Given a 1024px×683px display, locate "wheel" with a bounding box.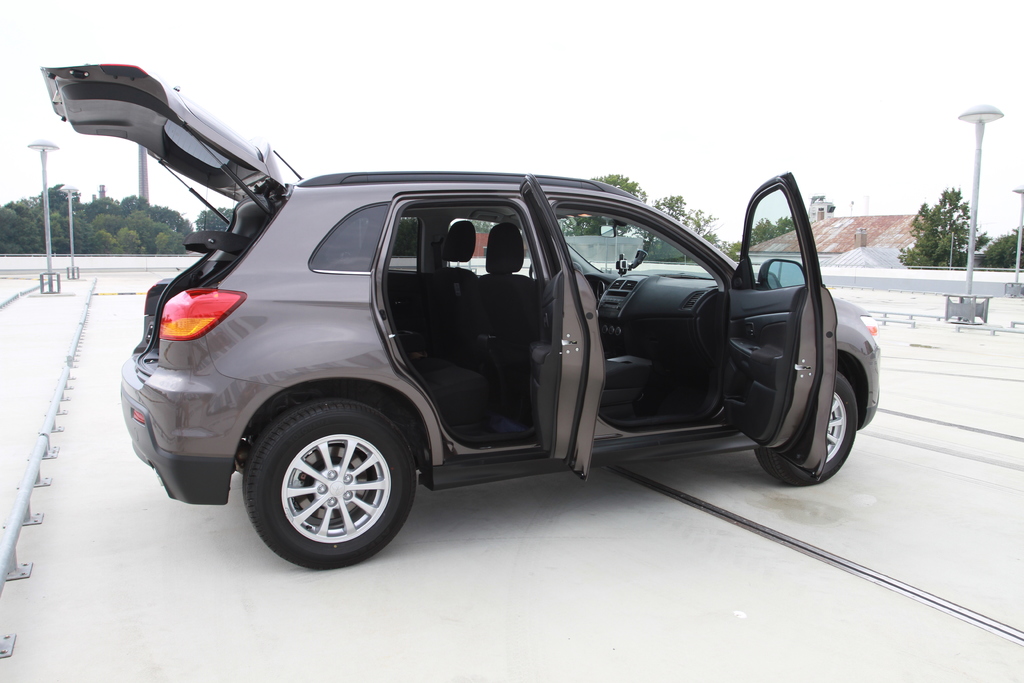
Located: [755,372,855,486].
